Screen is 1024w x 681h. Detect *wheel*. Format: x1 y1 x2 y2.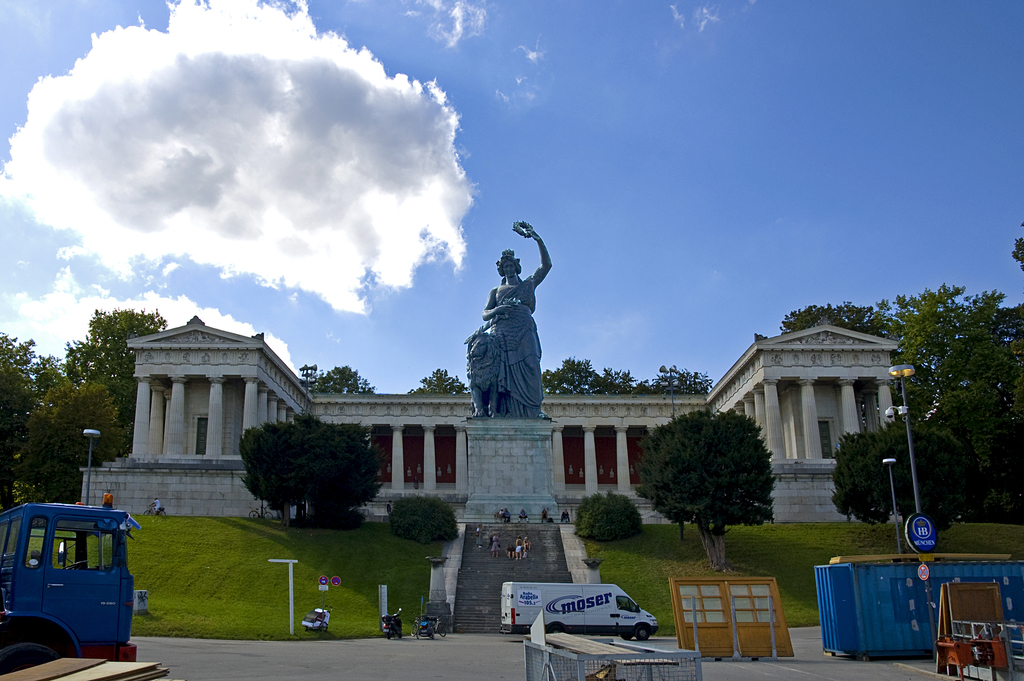
635 625 656 642.
